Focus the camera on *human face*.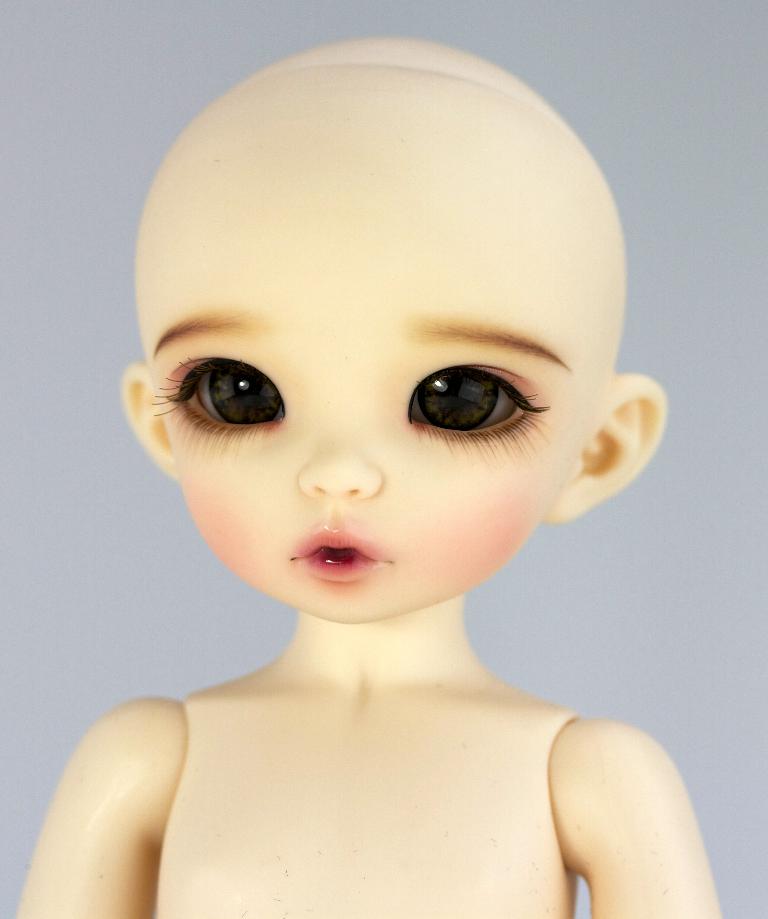
Focus region: x1=137 y1=130 x2=610 y2=627.
